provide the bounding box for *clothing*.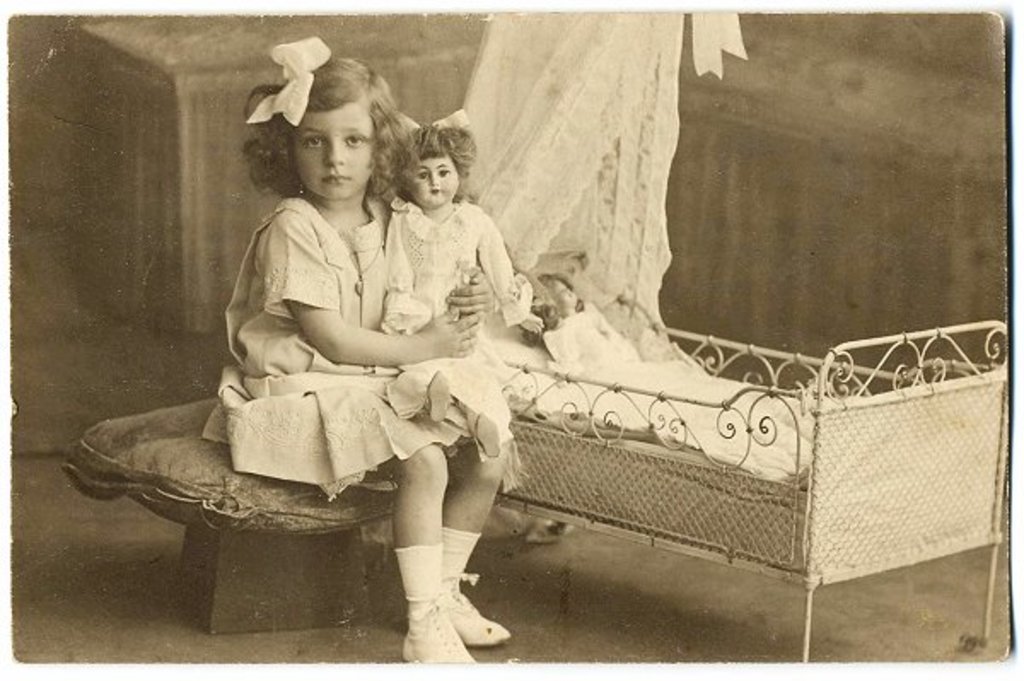
region(375, 201, 524, 476).
